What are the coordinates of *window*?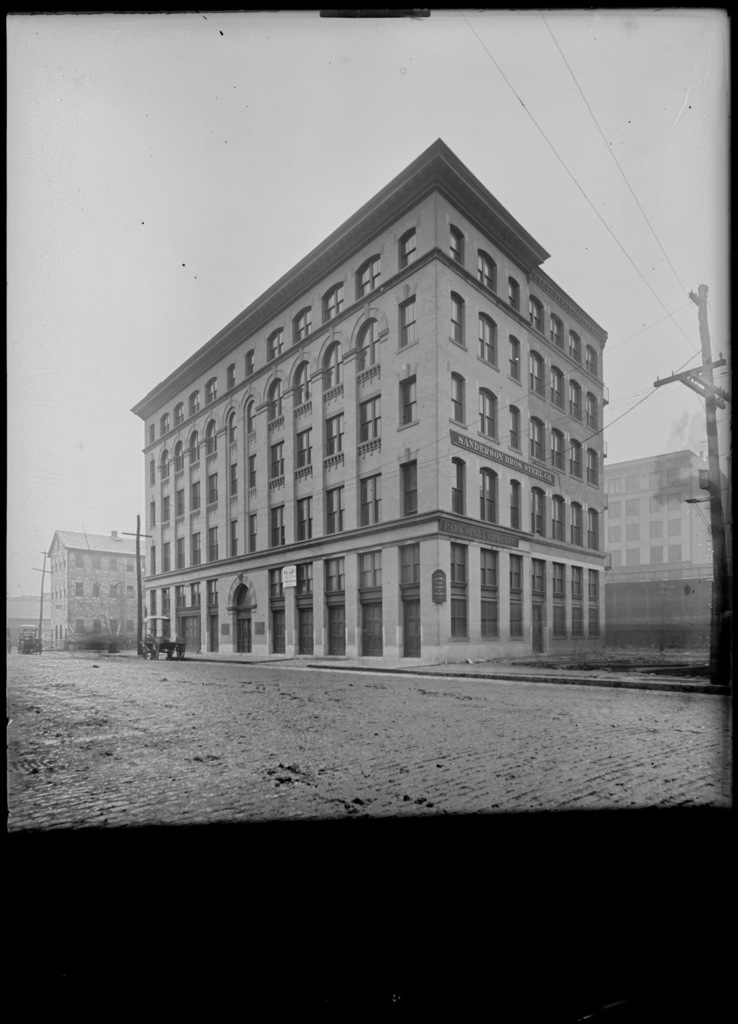
bbox(549, 367, 561, 413).
